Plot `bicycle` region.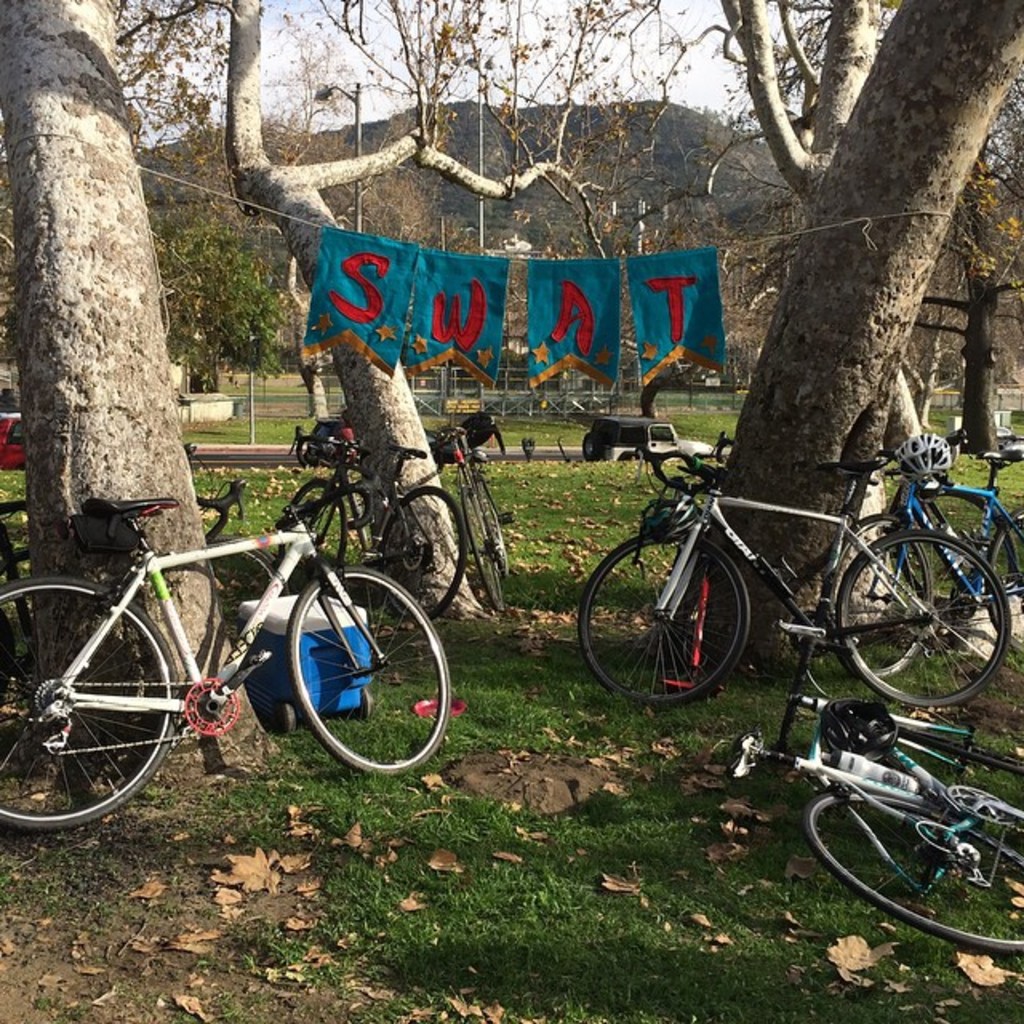
Plotted at (715,683,1022,958).
